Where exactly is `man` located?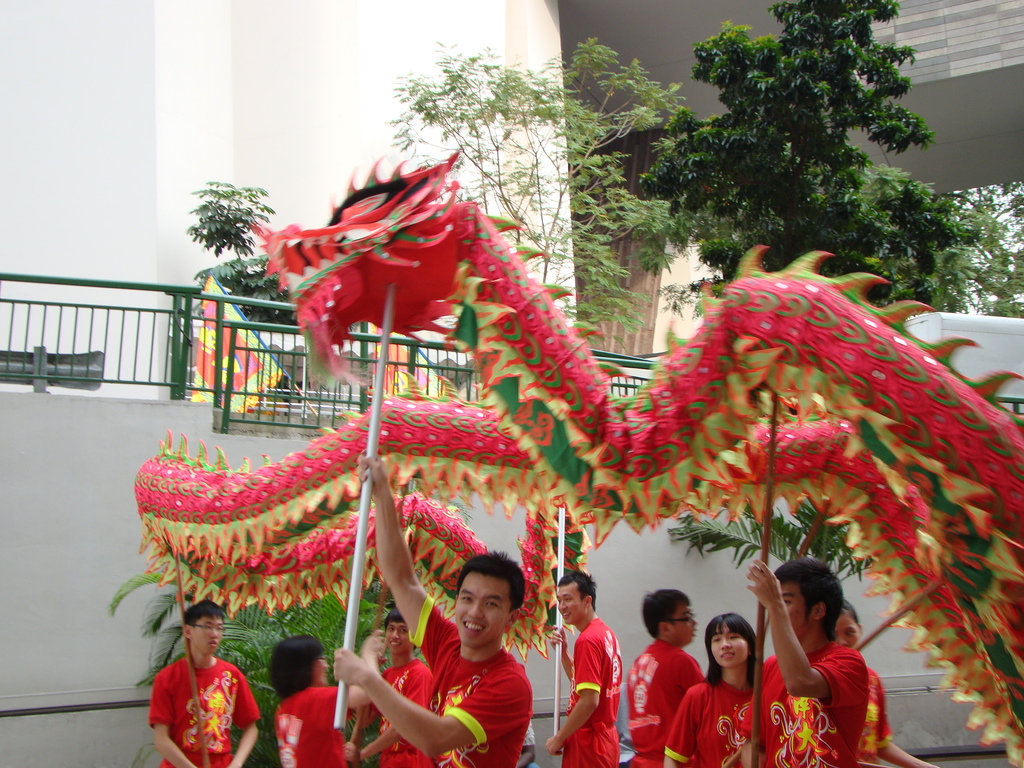
Its bounding box is 136,604,264,761.
